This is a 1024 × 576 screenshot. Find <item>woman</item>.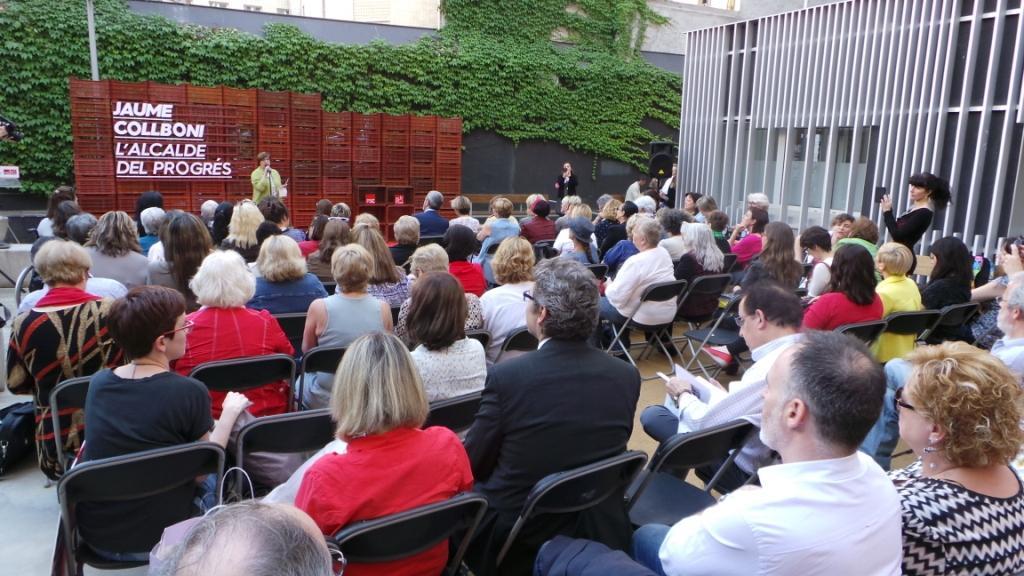
Bounding box: 6,241,134,479.
